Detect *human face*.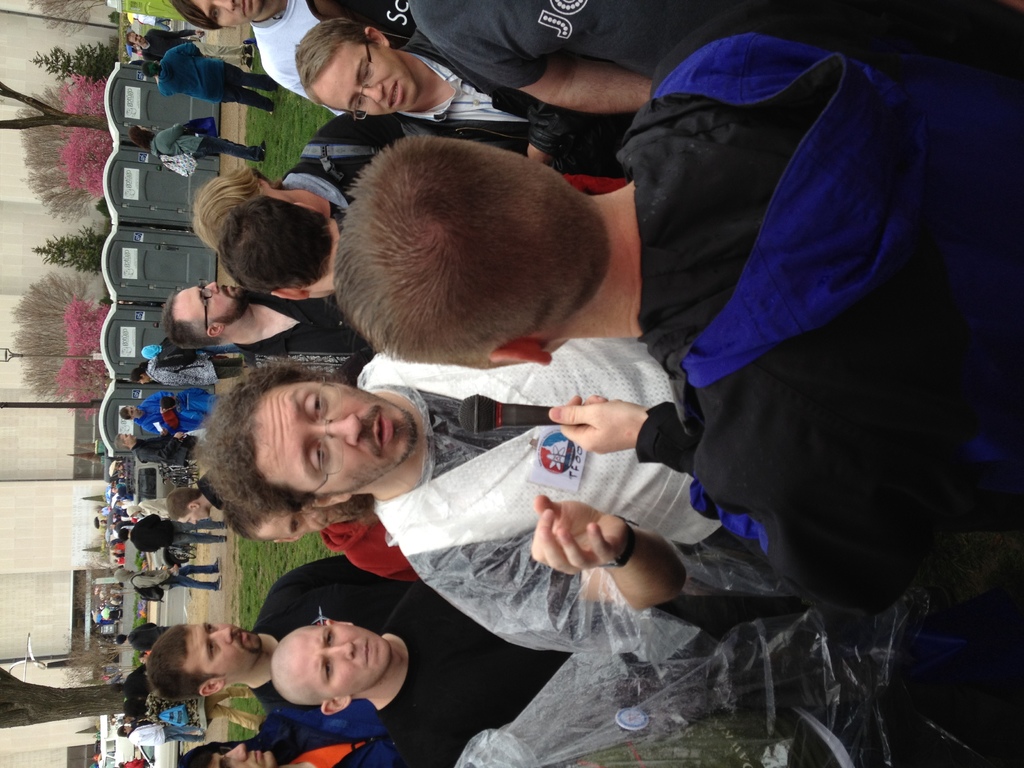
Detected at <region>291, 623, 387, 700</region>.
